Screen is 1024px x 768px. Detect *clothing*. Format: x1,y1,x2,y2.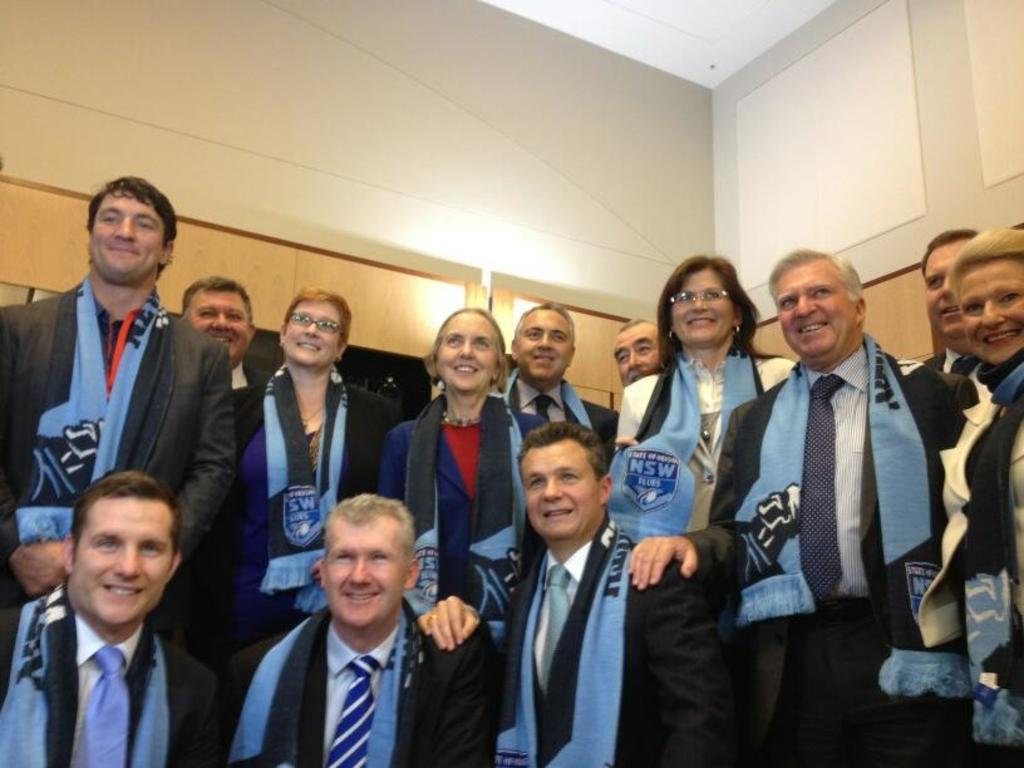
0,281,240,614.
